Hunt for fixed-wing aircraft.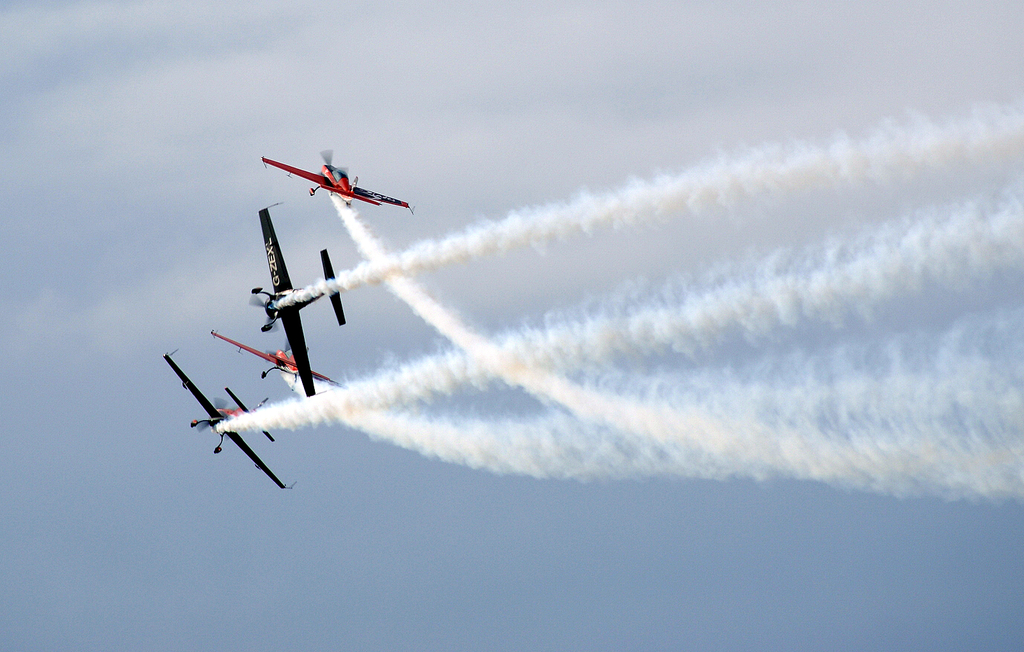
Hunted down at (x1=260, y1=151, x2=415, y2=215).
